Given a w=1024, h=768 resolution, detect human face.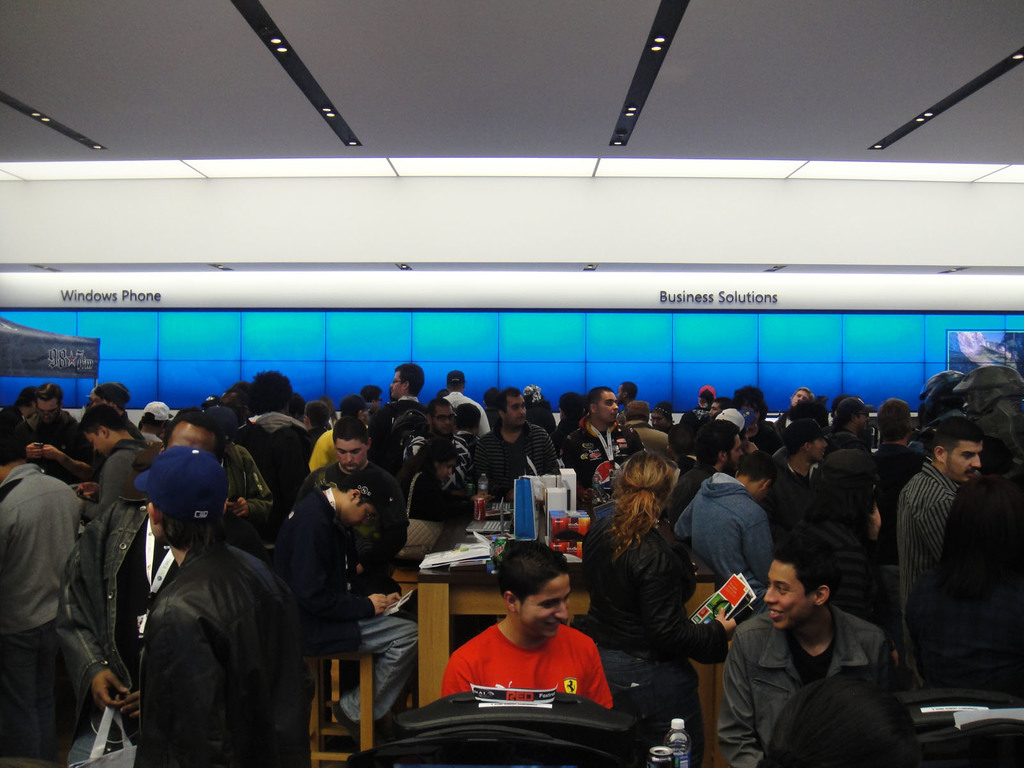
941, 436, 985, 488.
